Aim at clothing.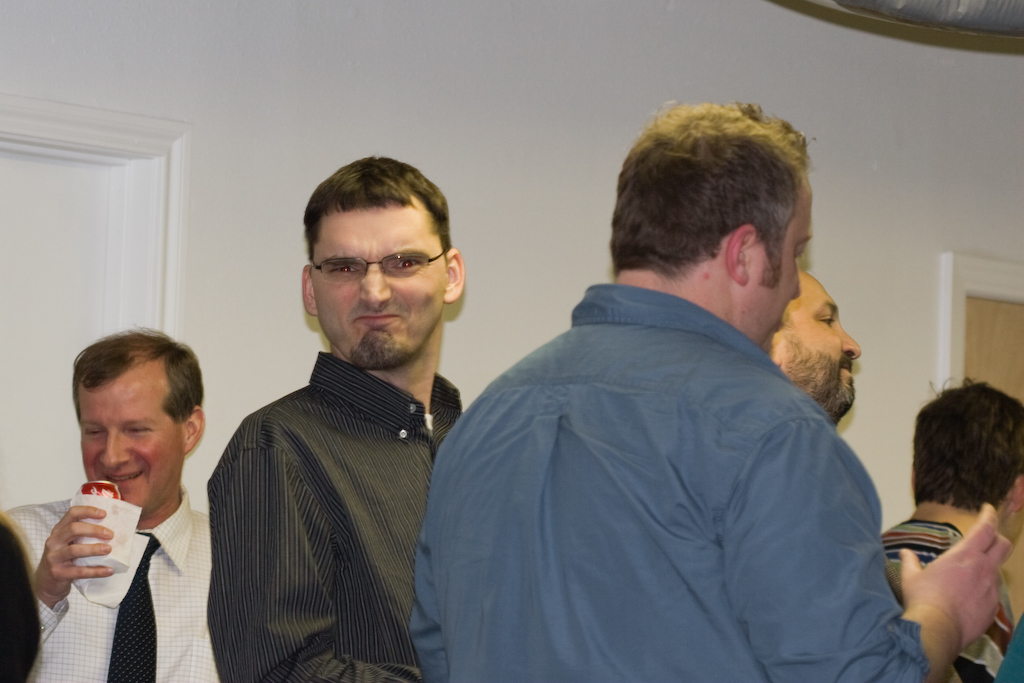
Aimed at (x1=432, y1=211, x2=916, y2=682).
